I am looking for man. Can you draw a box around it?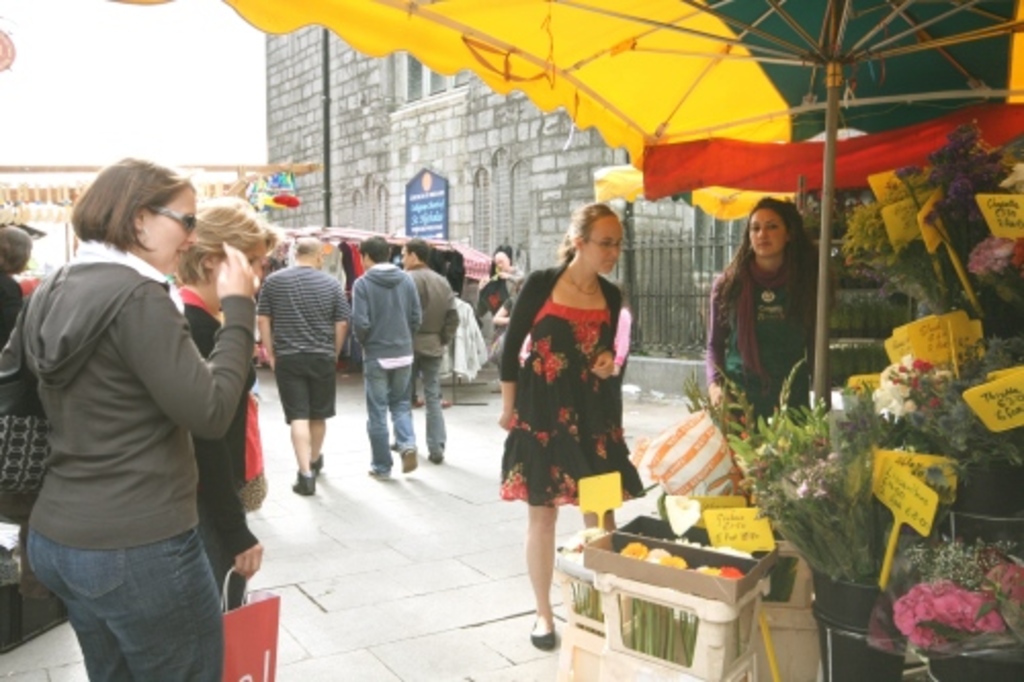
Sure, the bounding box is left=391, top=238, right=465, bottom=465.
